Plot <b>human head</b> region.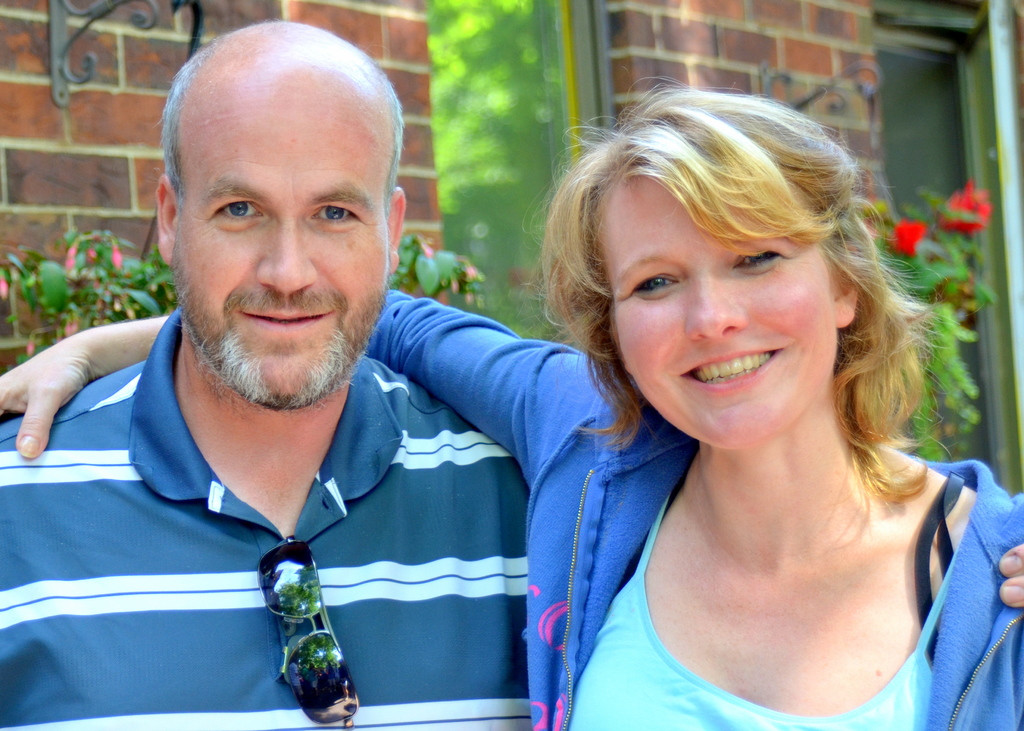
Plotted at locate(149, 19, 406, 414).
